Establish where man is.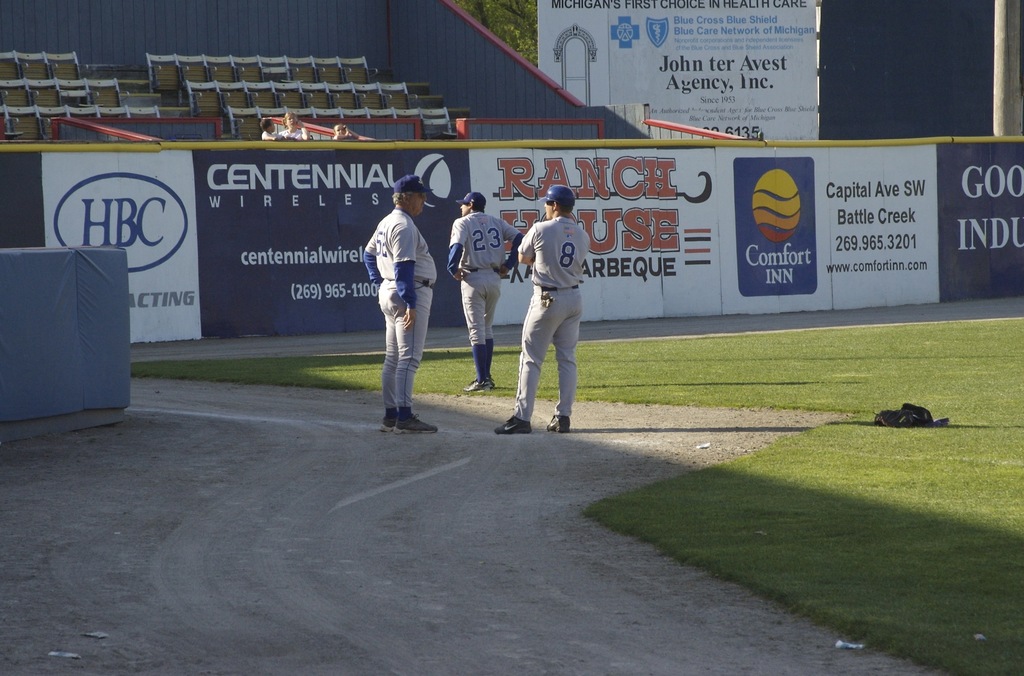
Established at l=495, t=184, r=590, b=435.
